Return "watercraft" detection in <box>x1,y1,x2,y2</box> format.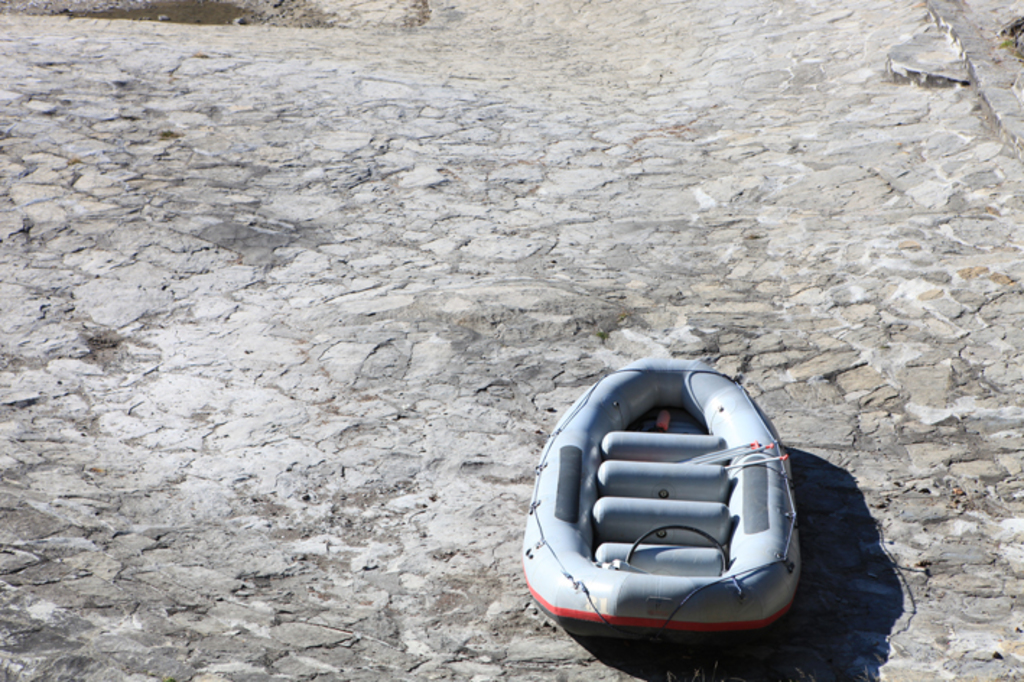
<box>536,351,823,660</box>.
